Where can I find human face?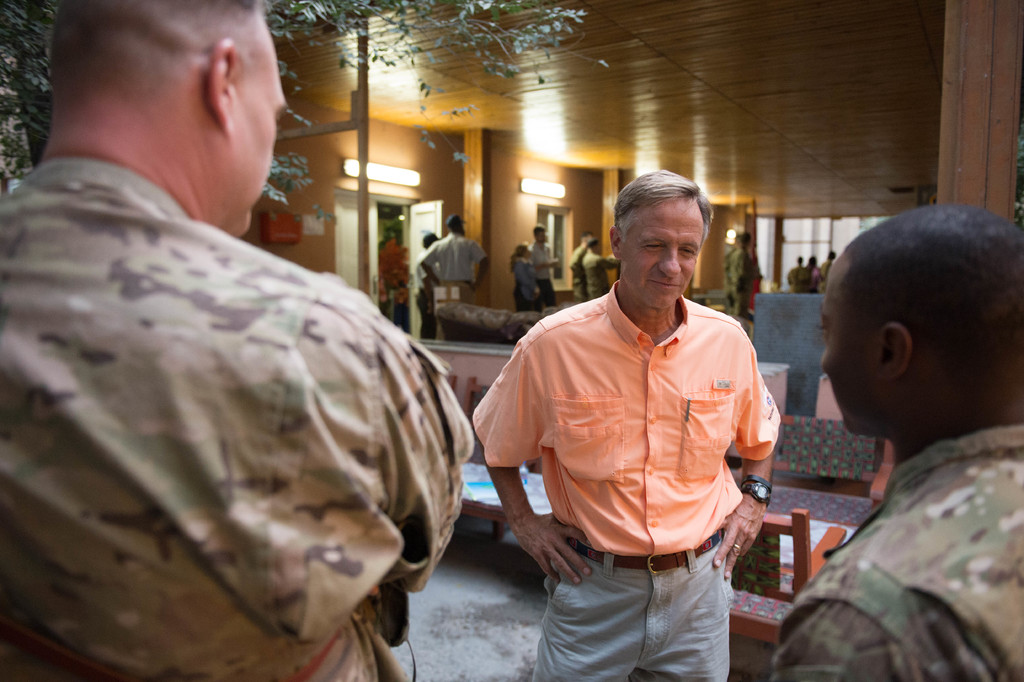
You can find it at <box>237,21,289,237</box>.
